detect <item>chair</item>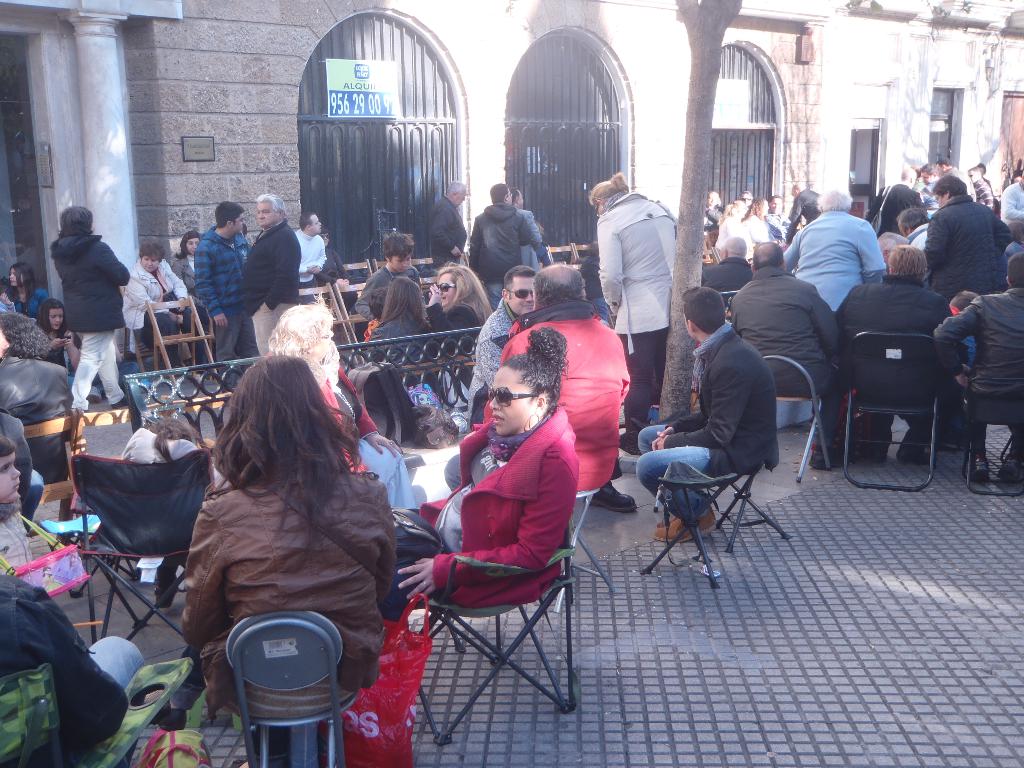
region(957, 367, 1023, 495)
